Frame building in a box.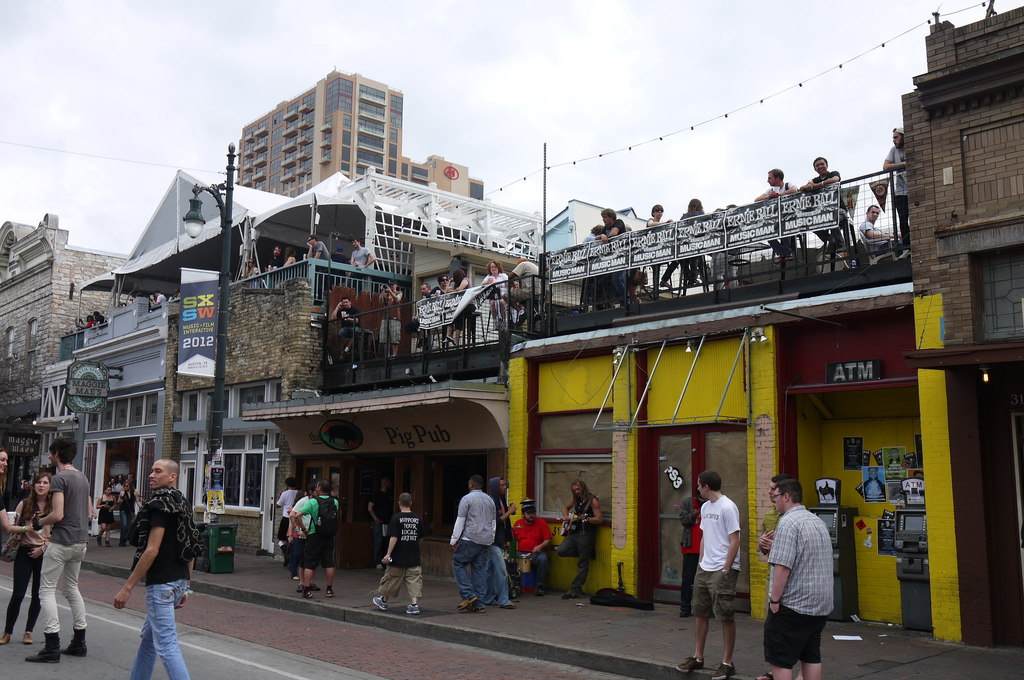
Rect(0, 0, 1023, 656).
